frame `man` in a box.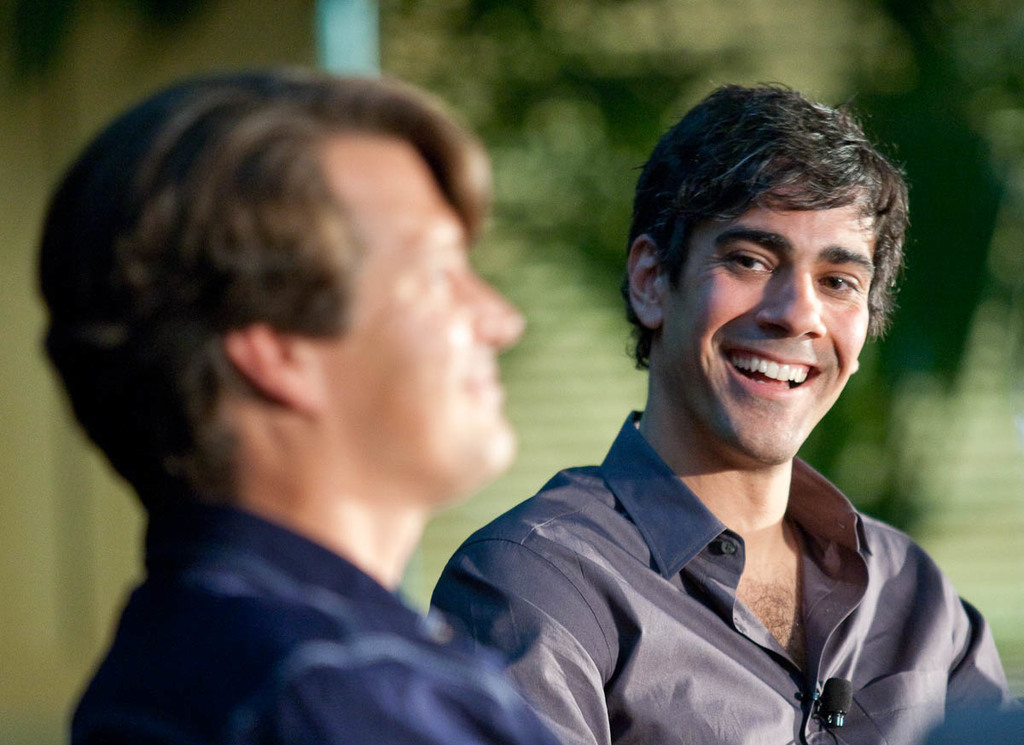
<box>32,64,588,744</box>.
